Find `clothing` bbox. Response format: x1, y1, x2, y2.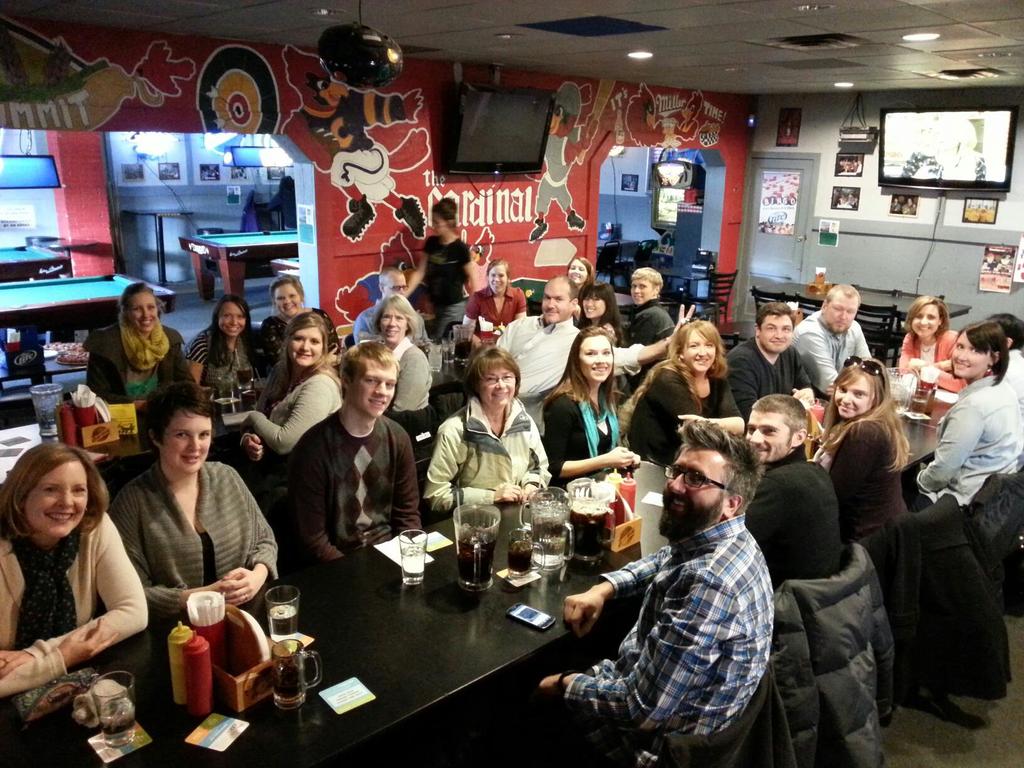
902, 376, 1023, 508.
